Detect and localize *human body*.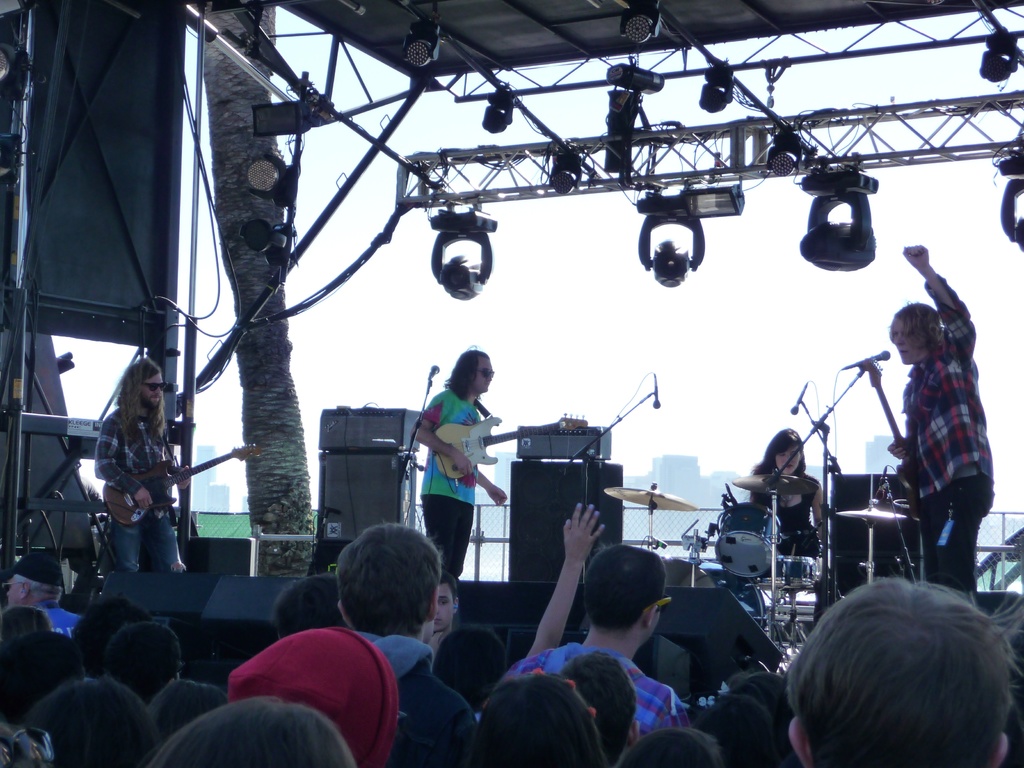
Localized at pyautogui.locateOnScreen(428, 576, 458, 661).
